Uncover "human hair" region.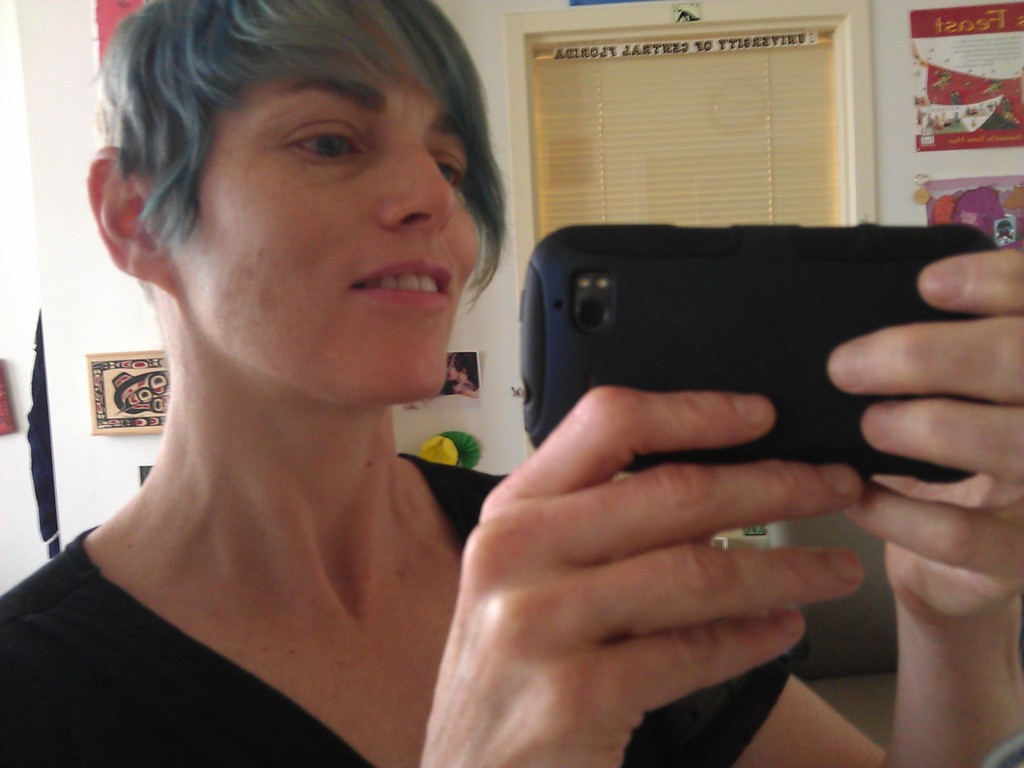
Uncovered: (94,0,517,348).
